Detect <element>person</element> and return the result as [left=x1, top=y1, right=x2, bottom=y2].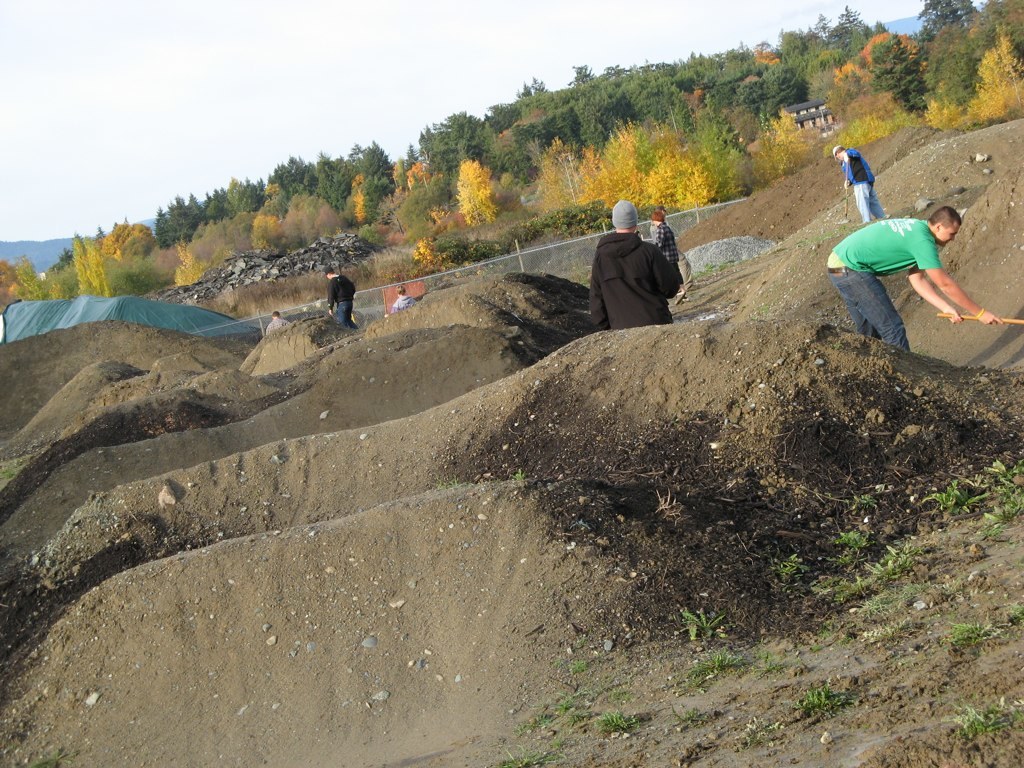
[left=649, top=210, right=687, bottom=291].
